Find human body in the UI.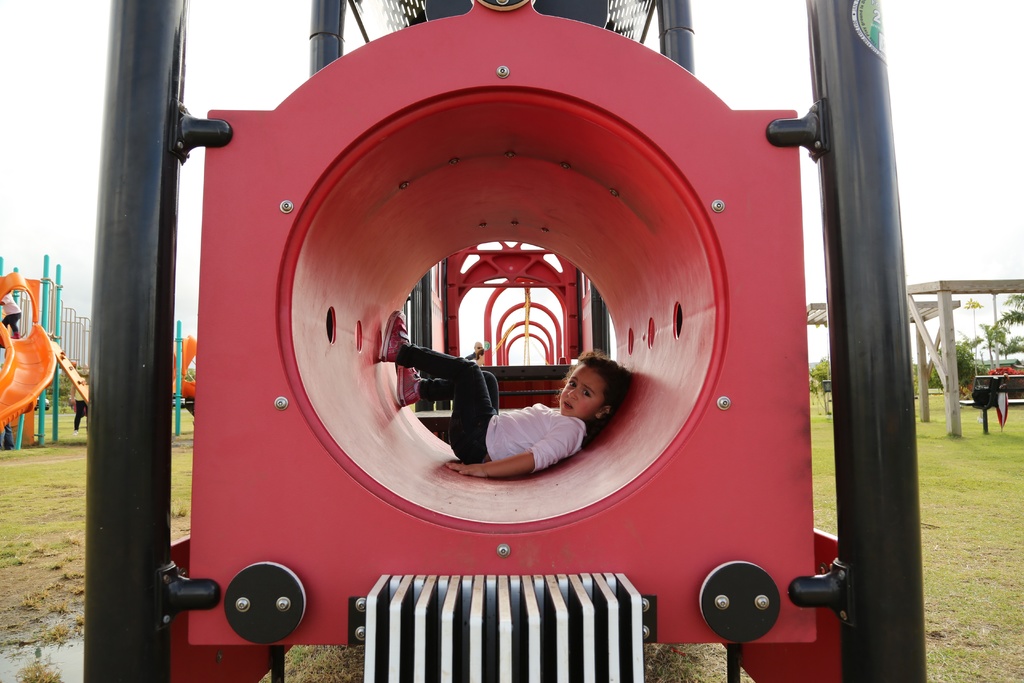
UI element at <bbox>375, 308, 636, 479</bbox>.
